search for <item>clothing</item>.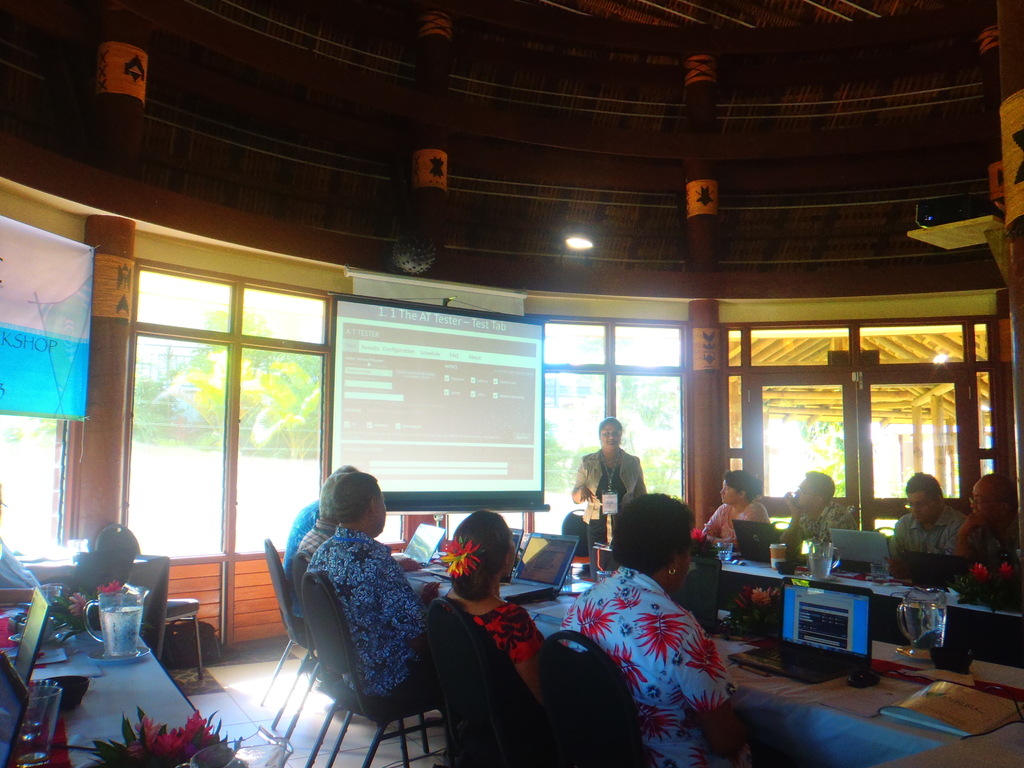
Found at rect(461, 604, 547, 673).
